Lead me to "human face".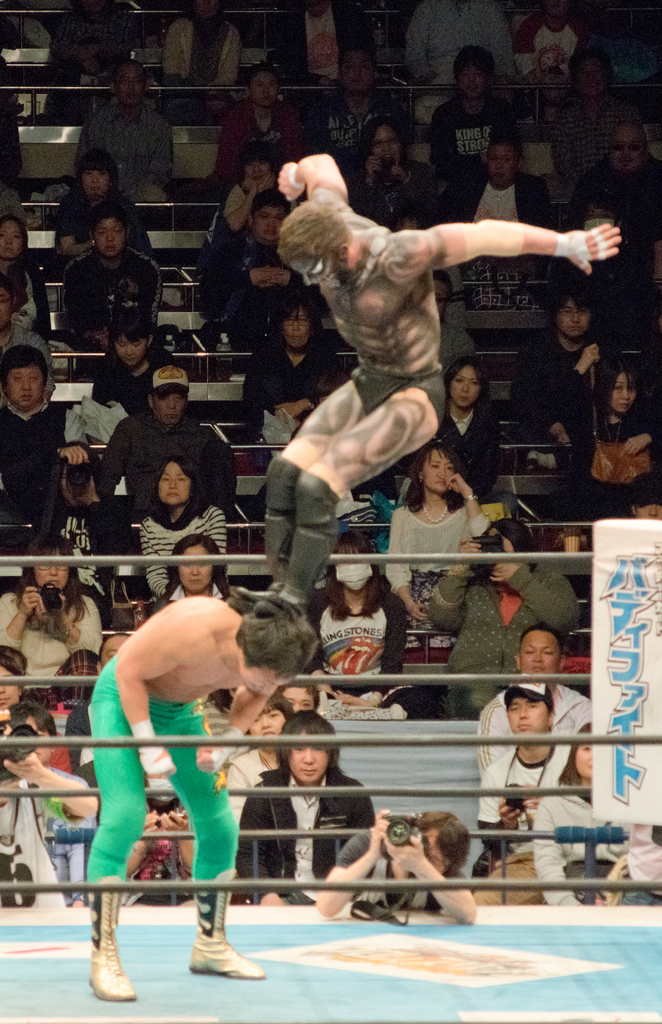
Lead to pyautogui.locateOnScreen(252, 74, 277, 104).
